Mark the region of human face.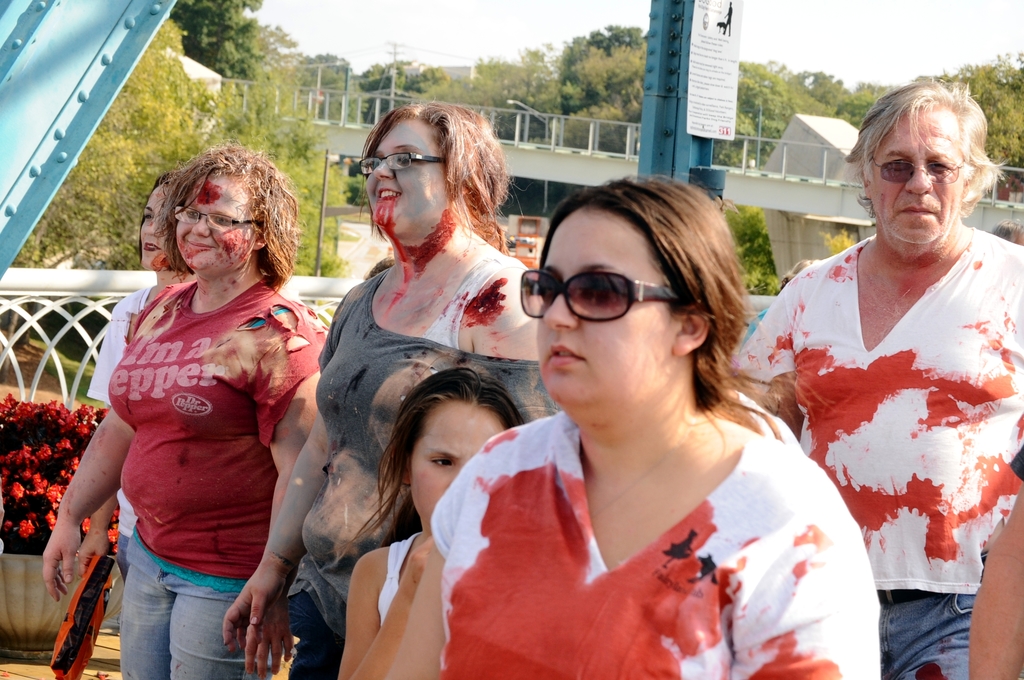
Region: {"left": 863, "top": 101, "right": 967, "bottom": 245}.
